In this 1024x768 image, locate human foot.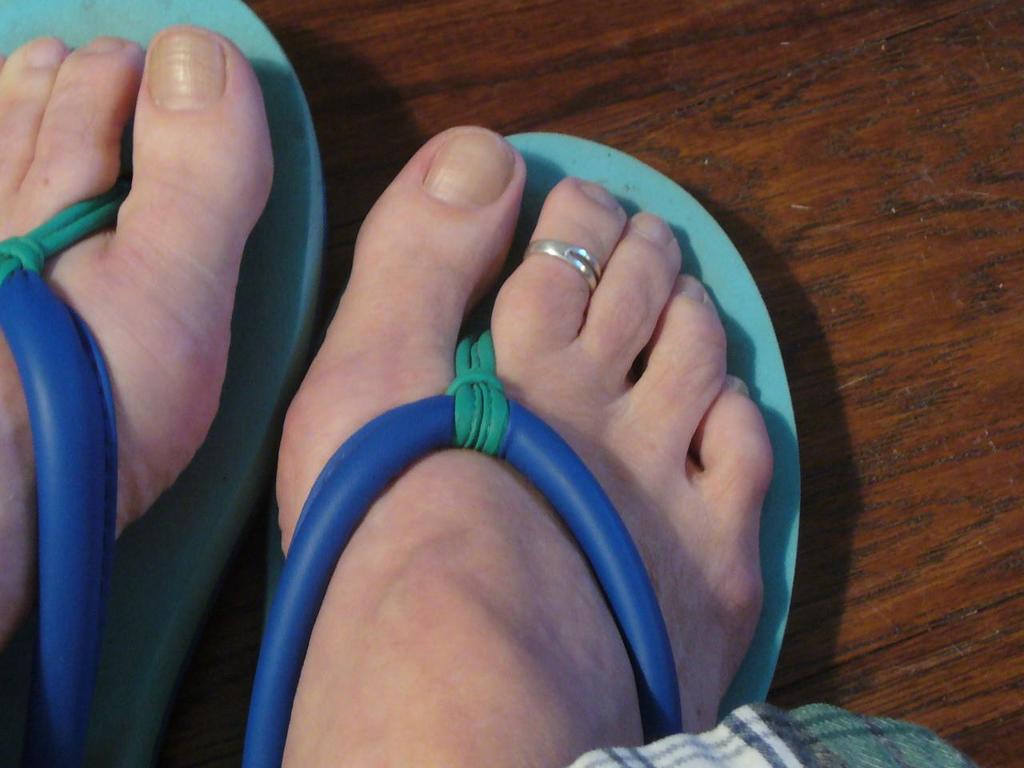
Bounding box: (left=247, top=111, right=781, bottom=767).
